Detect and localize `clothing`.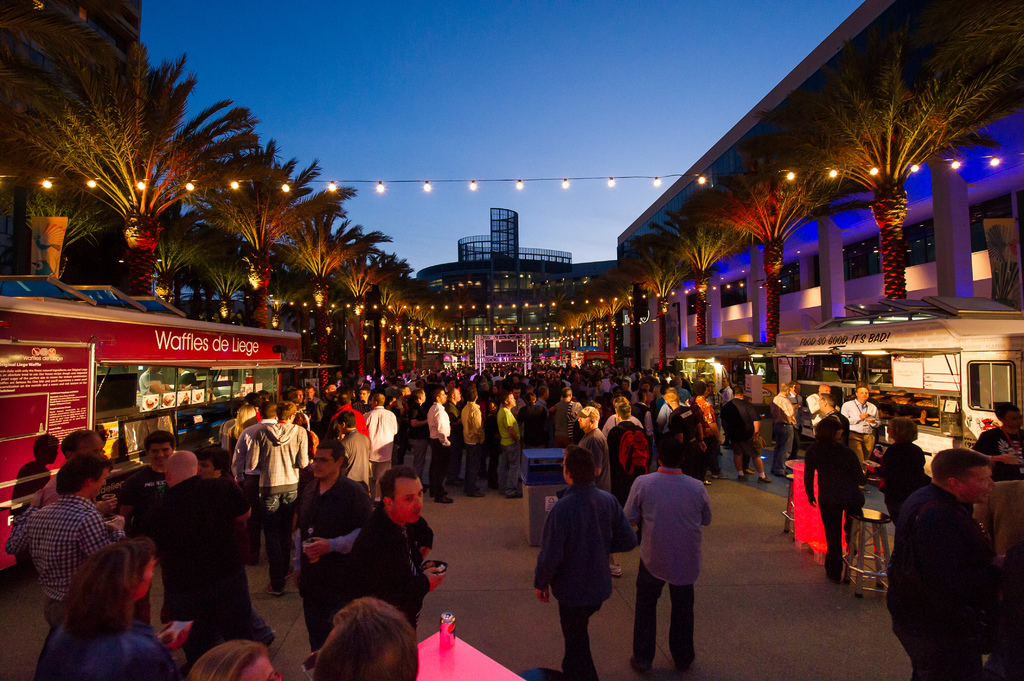
Localized at BBox(717, 405, 757, 473).
